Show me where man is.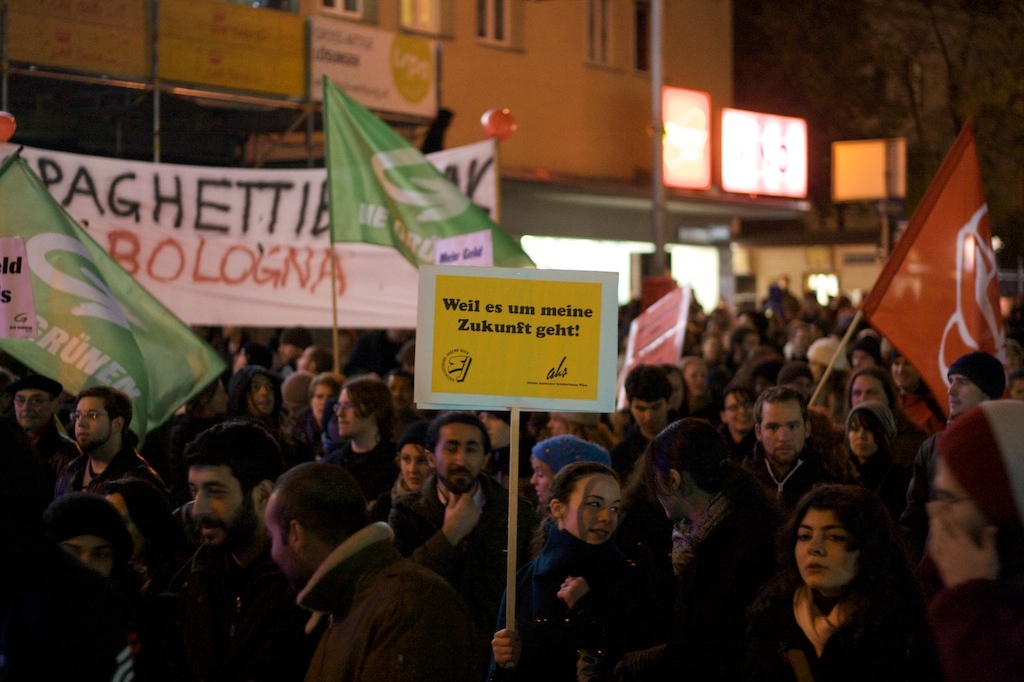
man is at bbox(900, 354, 1009, 525).
